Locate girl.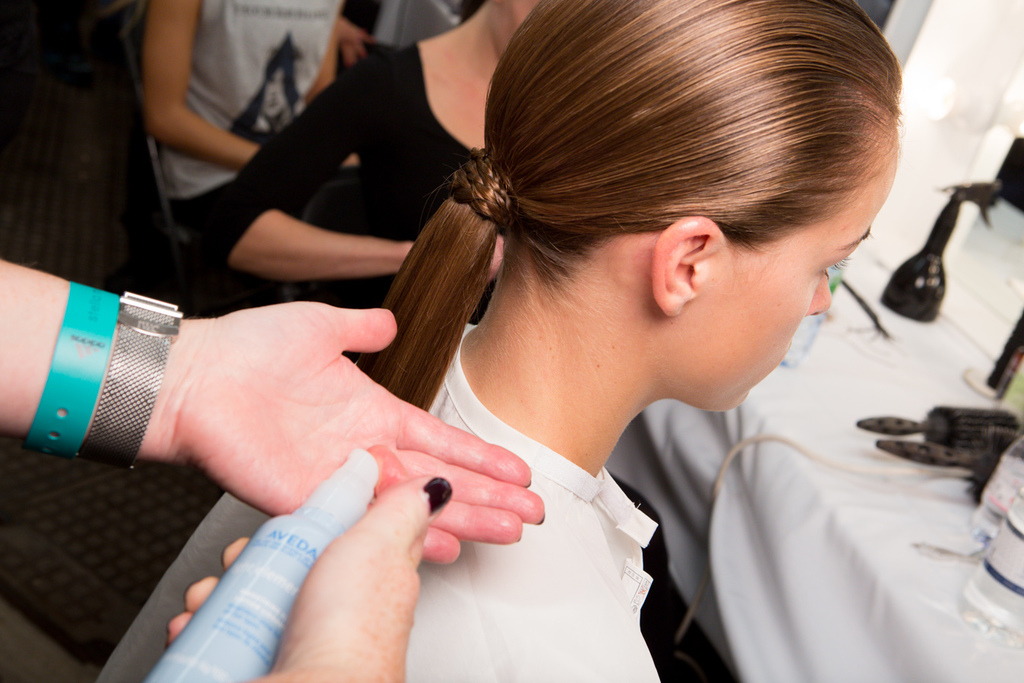
Bounding box: bbox=(384, 0, 899, 682).
